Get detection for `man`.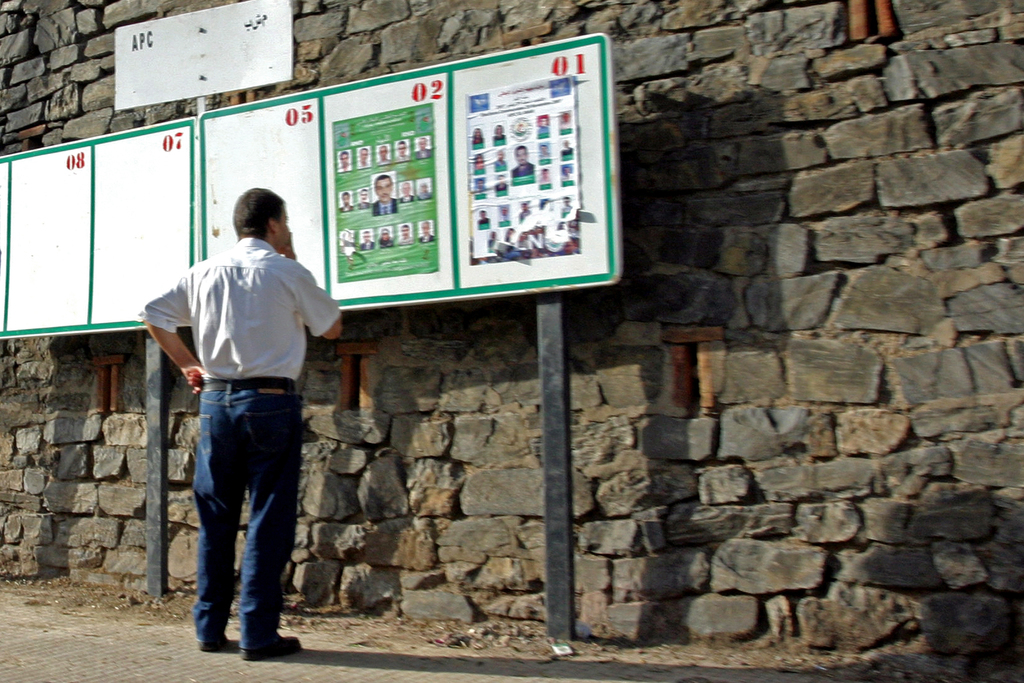
Detection: Rect(376, 142, 387, 168).
